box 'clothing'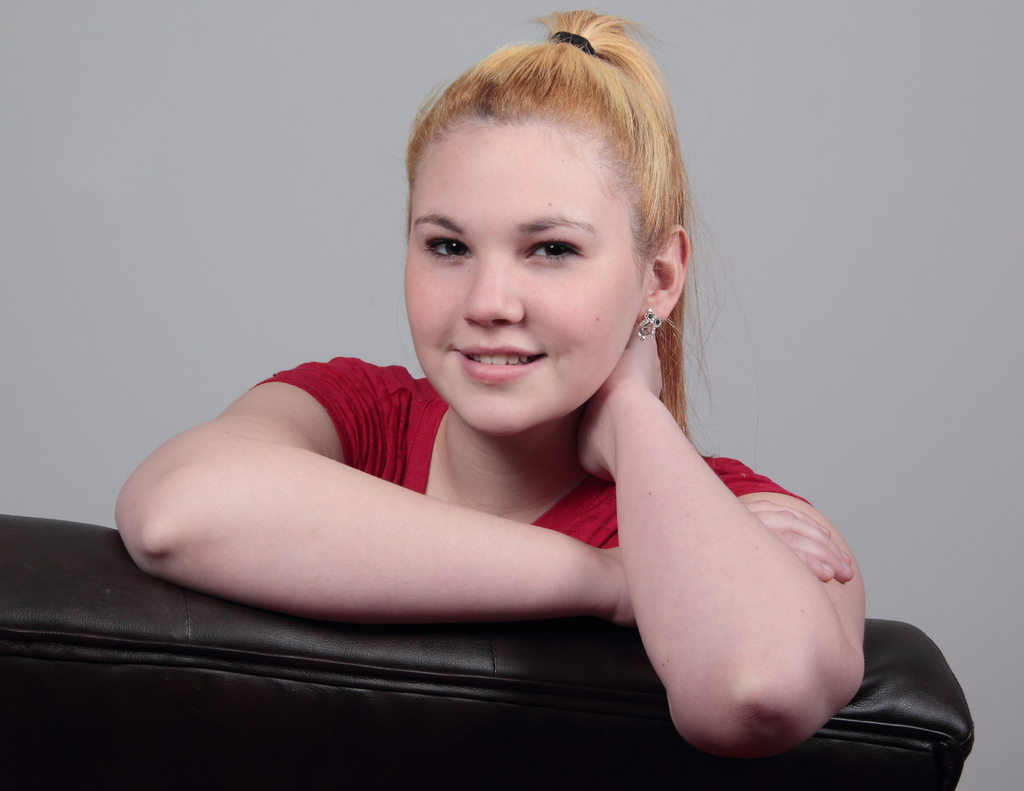
left=257, top=354, right=808, bottom=549
